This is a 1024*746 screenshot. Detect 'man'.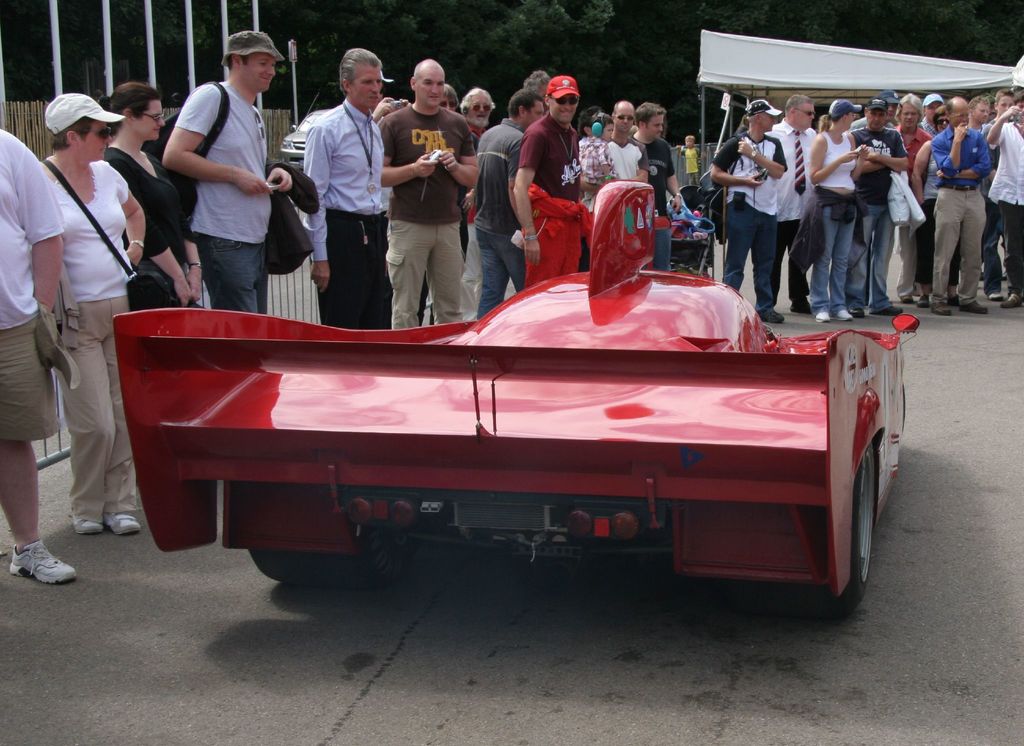
select_region(444, 76, 497, 313).
